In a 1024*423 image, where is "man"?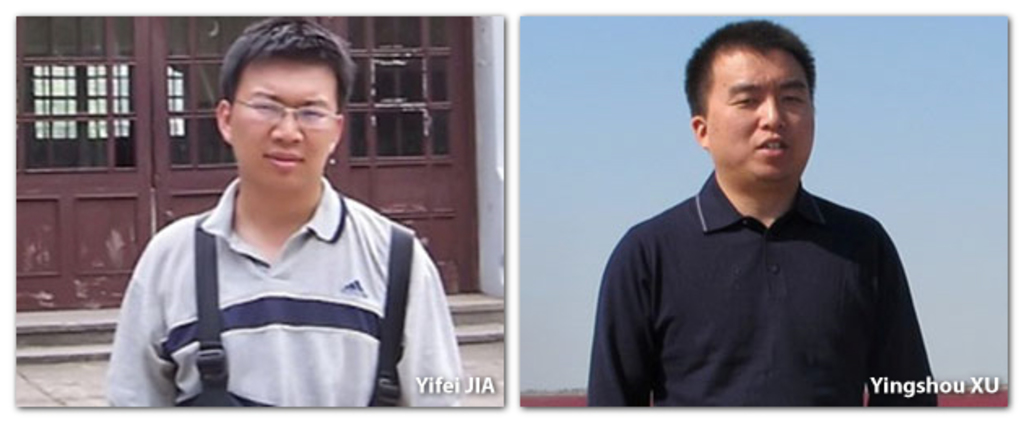
l=588, t=36, r=935, b=413.
